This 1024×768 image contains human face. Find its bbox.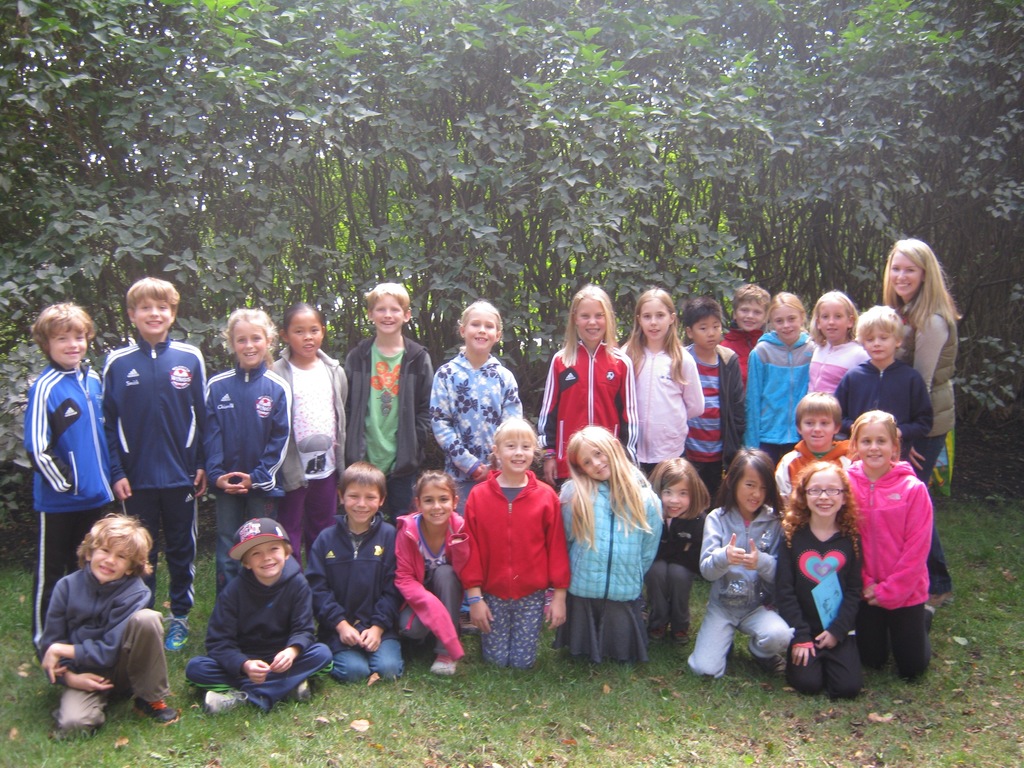
(left=44, top=328, right=86, bottom=367).
